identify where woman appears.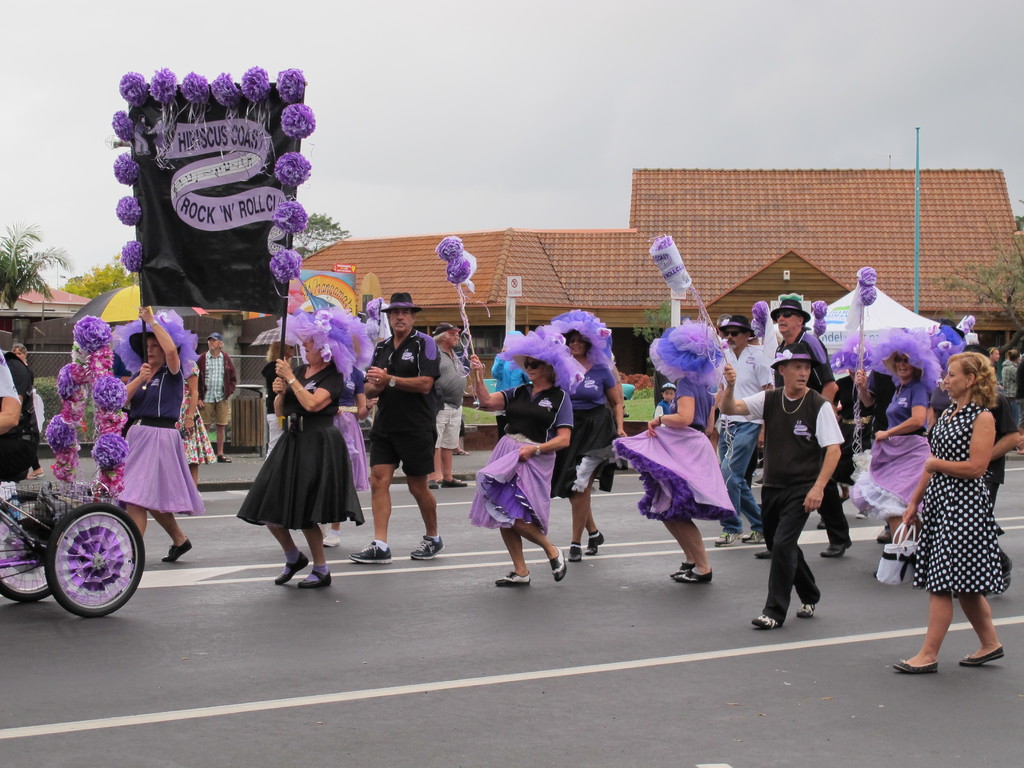
Appears at <region>237, 326, 348, 585</region>.
